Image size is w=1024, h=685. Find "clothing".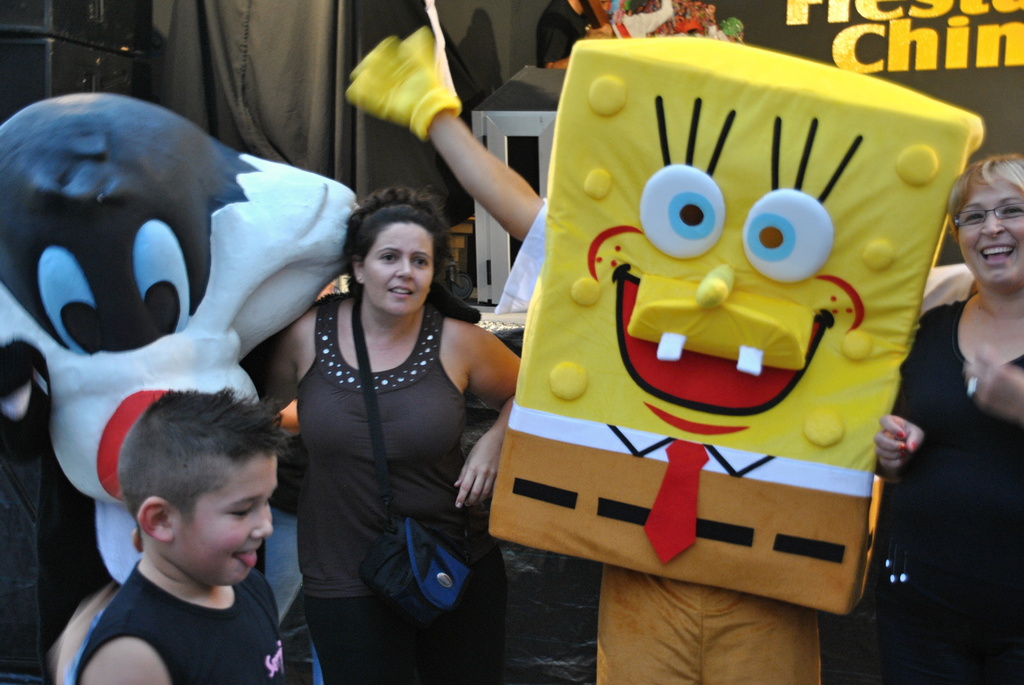
locate(612, 0, 676, 36).
